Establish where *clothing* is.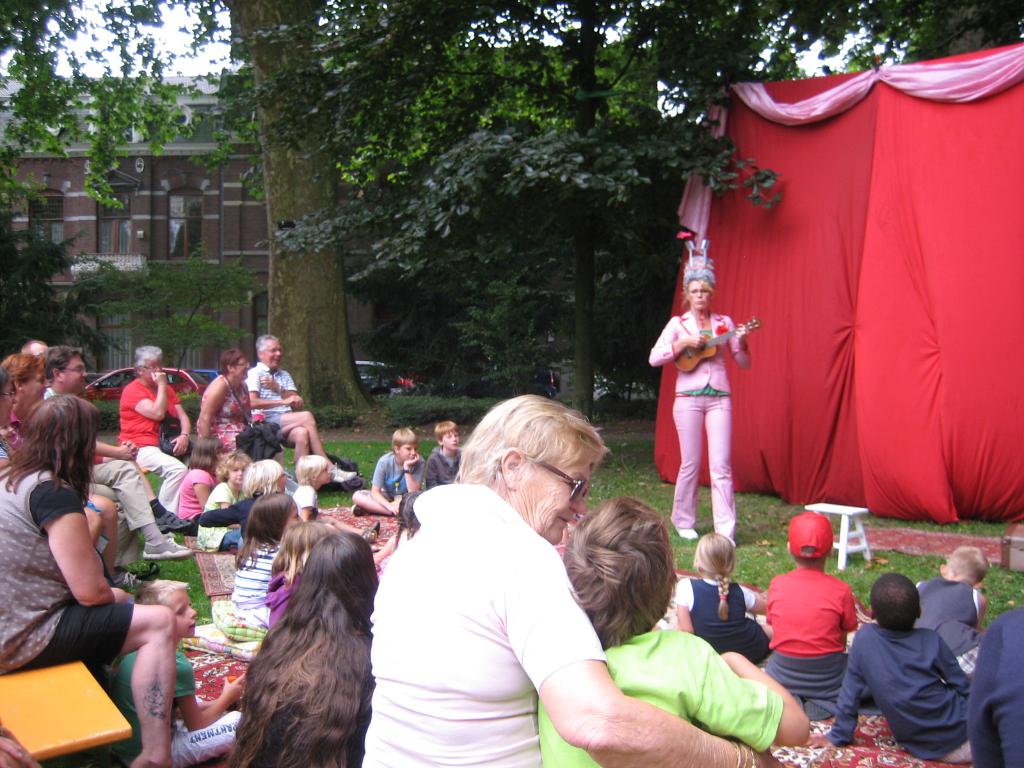
Established at bbox(243, 362, 300, 436).
